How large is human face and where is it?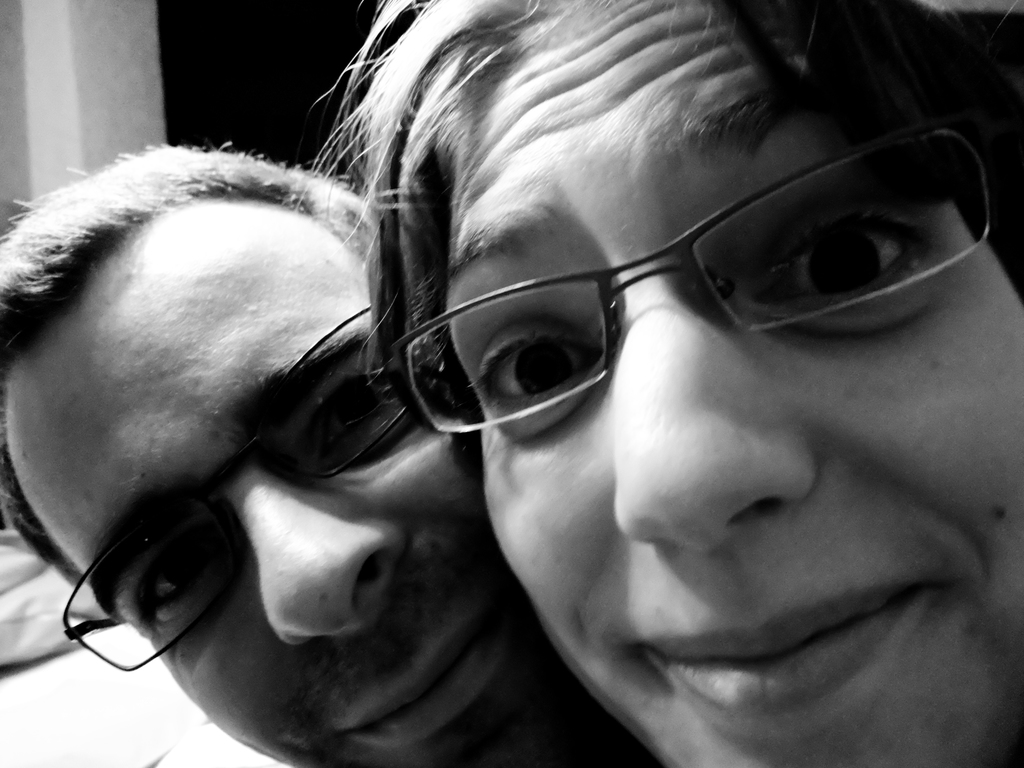
Bounding box: Rect(444, 0, 1023, 767).
